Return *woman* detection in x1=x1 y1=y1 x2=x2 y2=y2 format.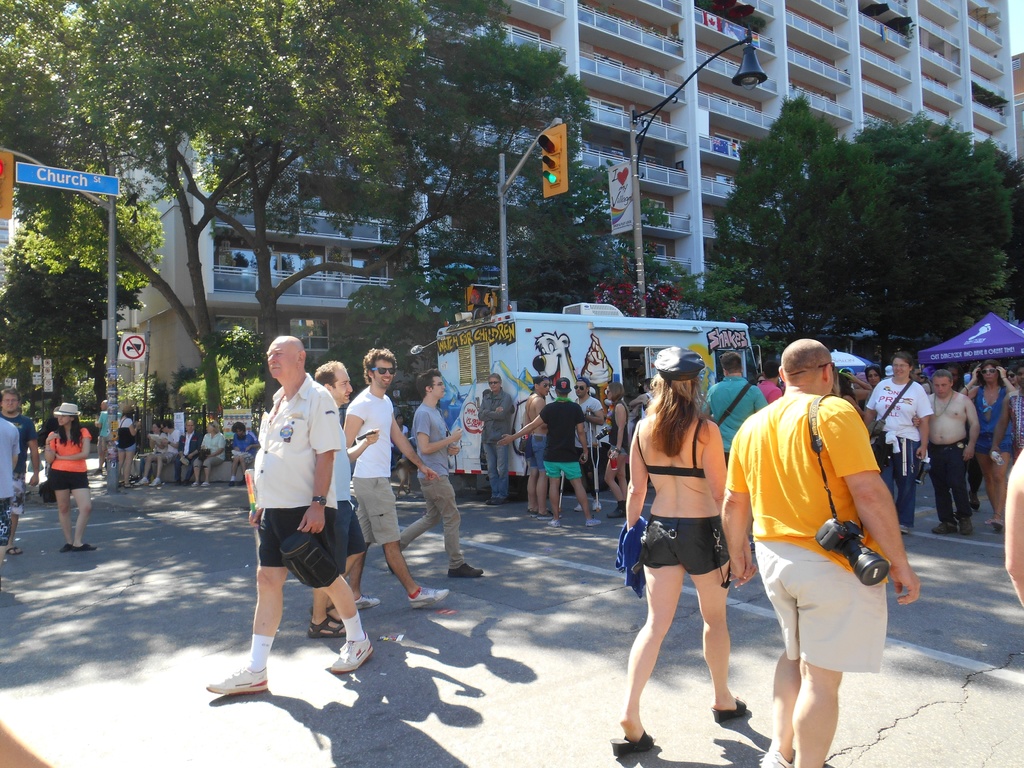
x1=602 y1=378 x2=631 y2=522.
